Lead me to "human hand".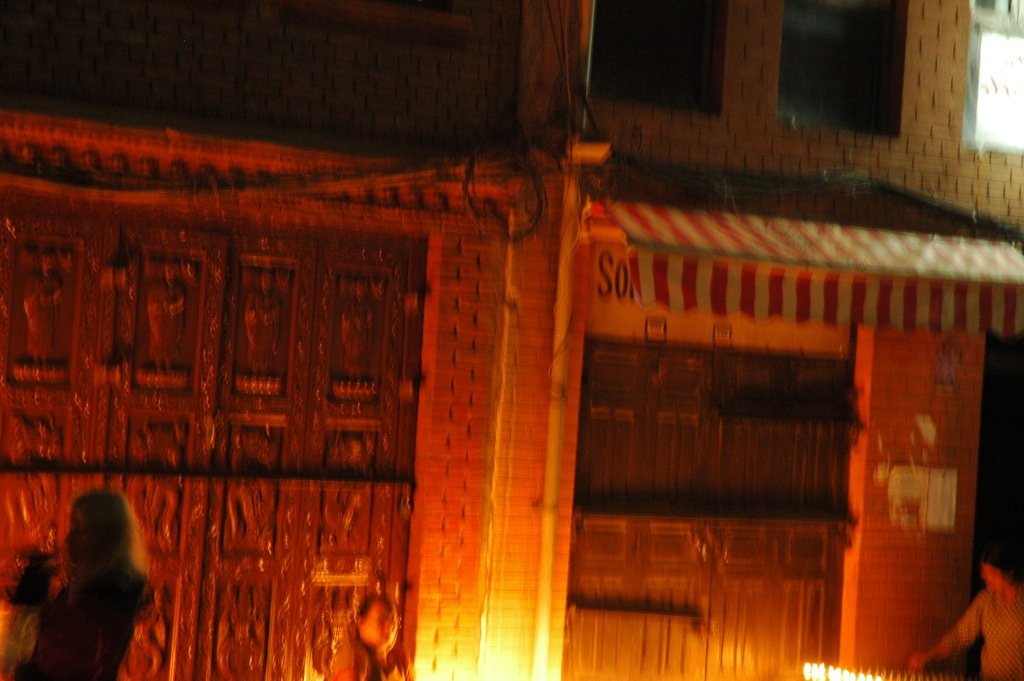
Lead to (906, 652, 924, 669).
